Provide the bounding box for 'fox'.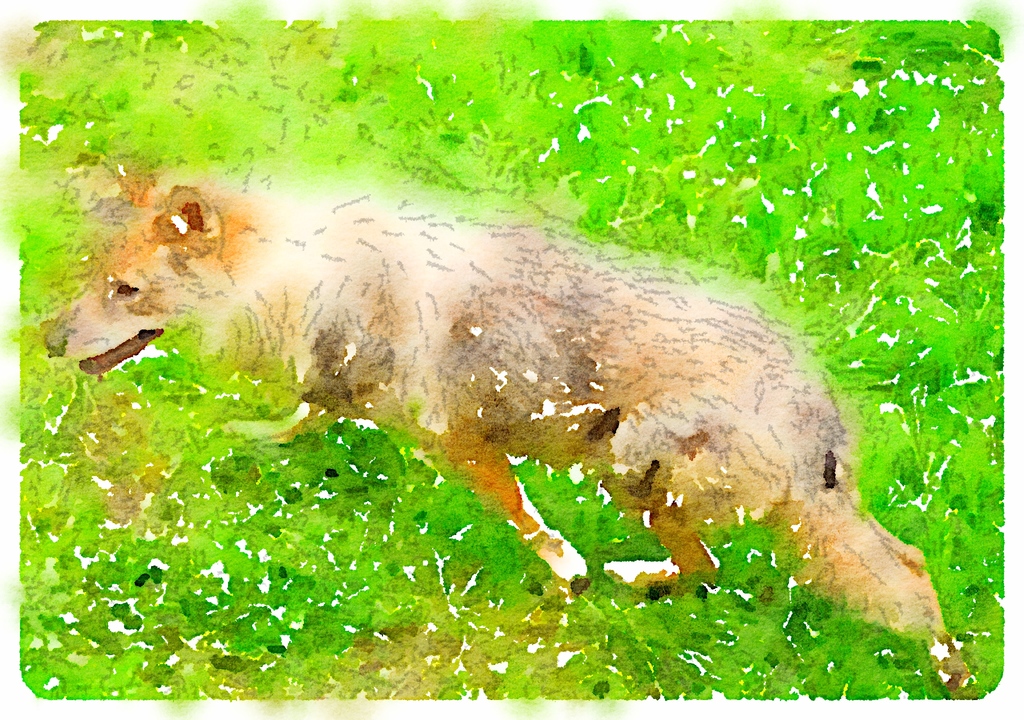
bbox(35, 162, 953, 652).
